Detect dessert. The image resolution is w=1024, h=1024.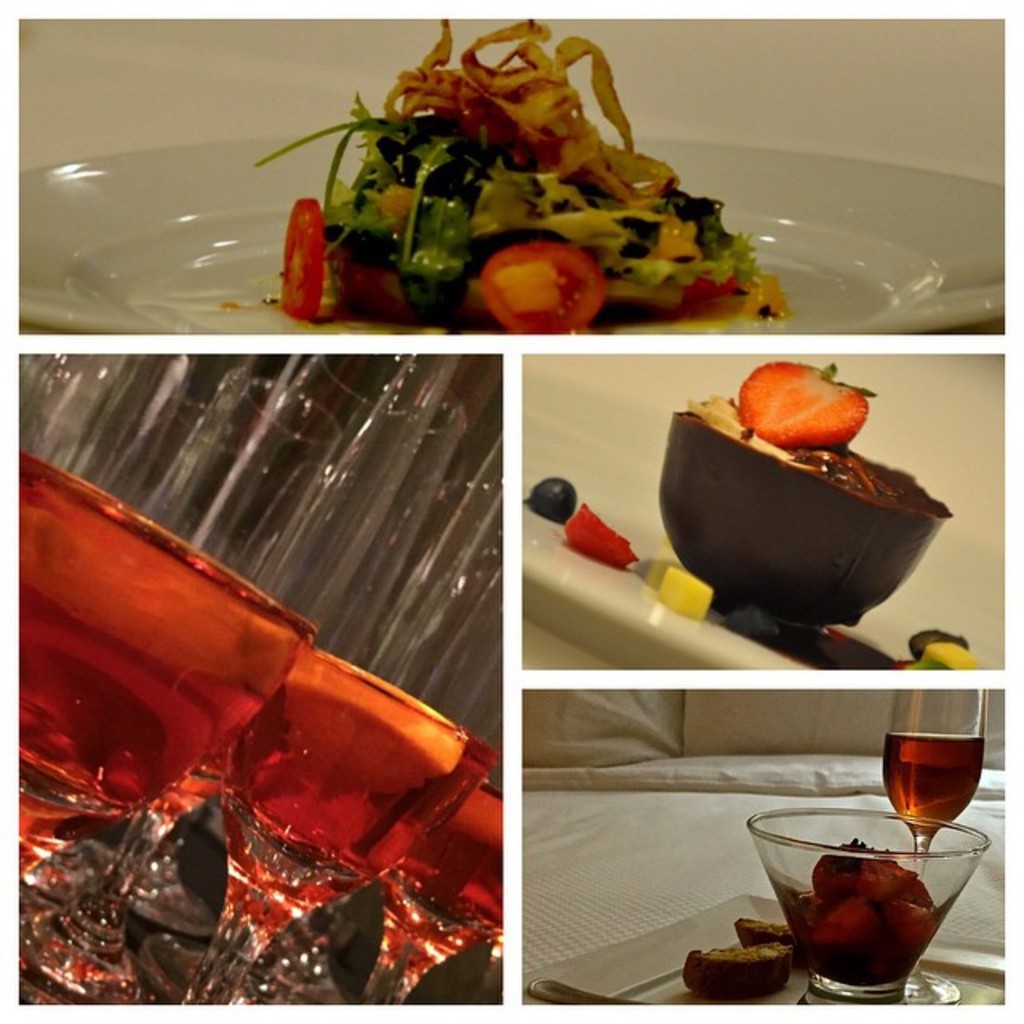
282,3,790,336.
